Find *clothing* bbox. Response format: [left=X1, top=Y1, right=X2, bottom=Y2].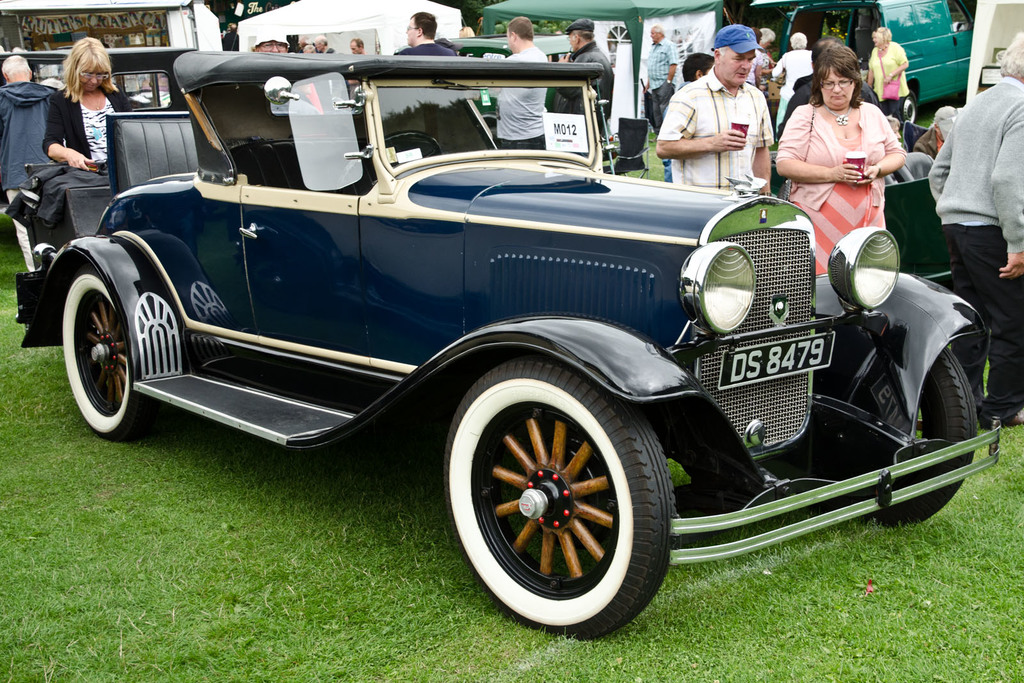
[left=763, top=47, right=771, bottom=103].
